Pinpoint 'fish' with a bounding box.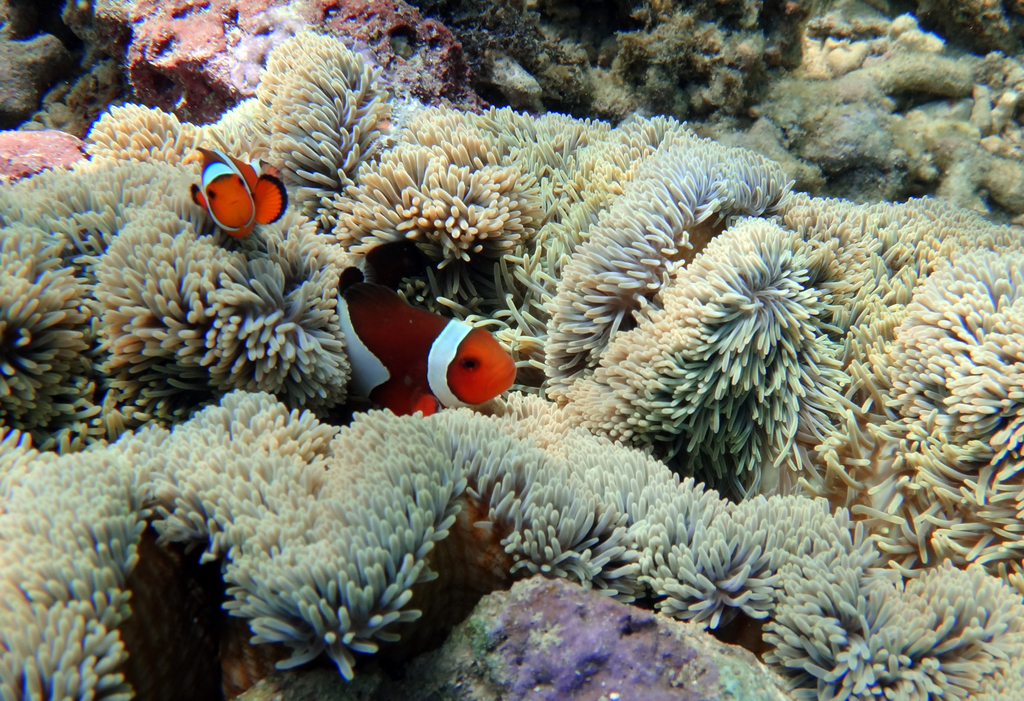
bbox=[342, 257, 520, 408].
